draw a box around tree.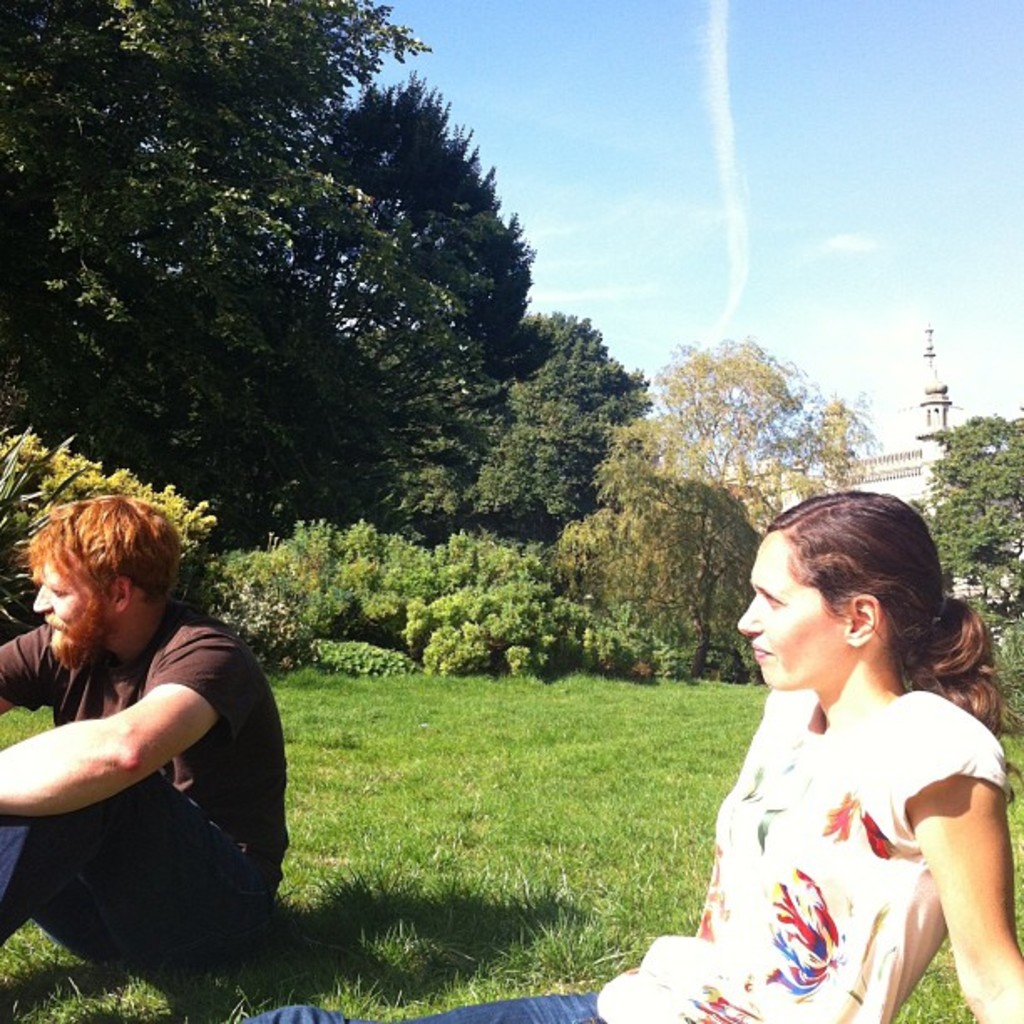
{"x1": 924, "y1": 415, "x2": 1022, "y2": 619}.
